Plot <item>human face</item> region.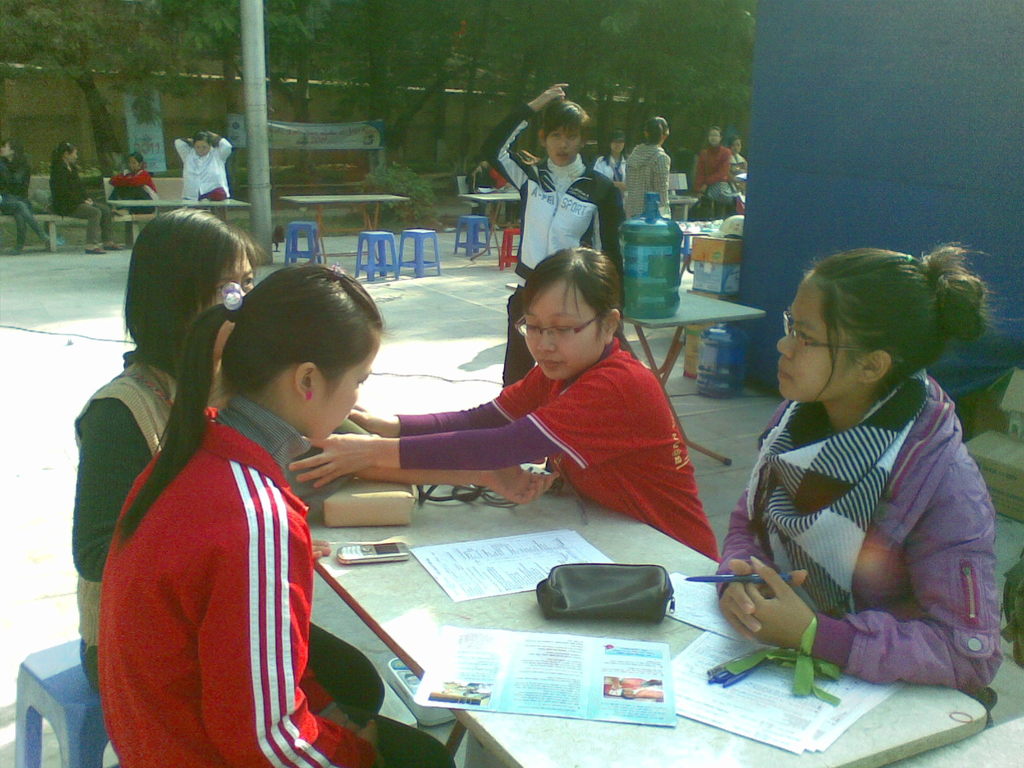
Plotted at x1=610, y1=137, x2=626, y2=157.
